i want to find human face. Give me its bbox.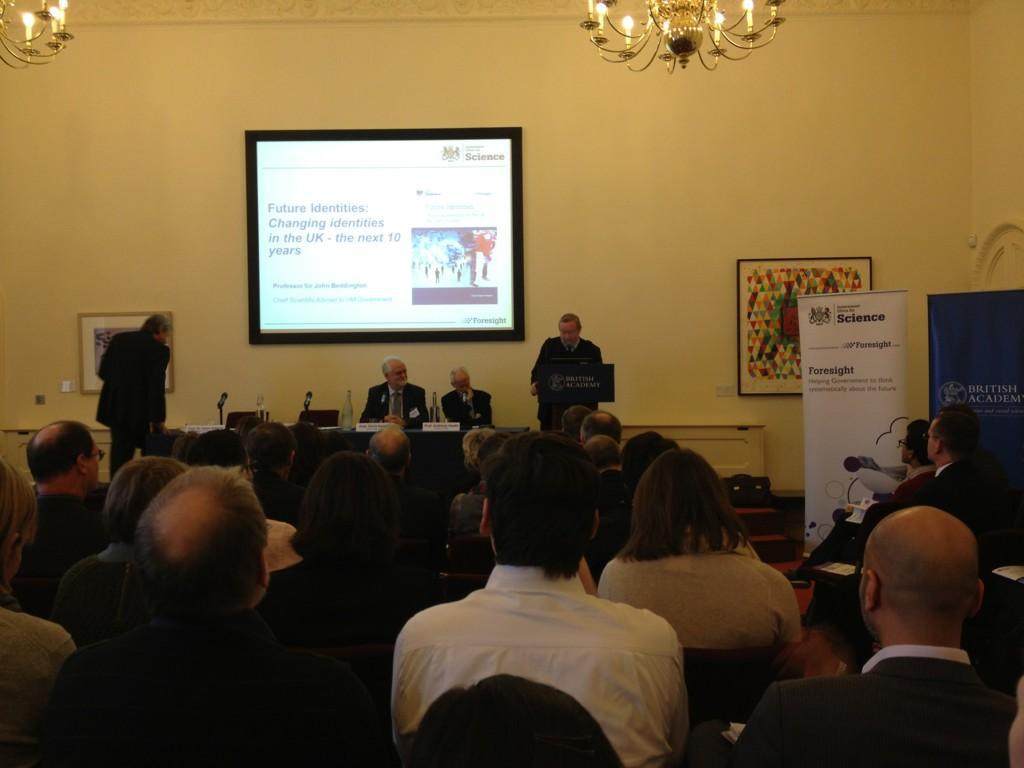
[x1=558, y1=319, x2=580, y2=343].
